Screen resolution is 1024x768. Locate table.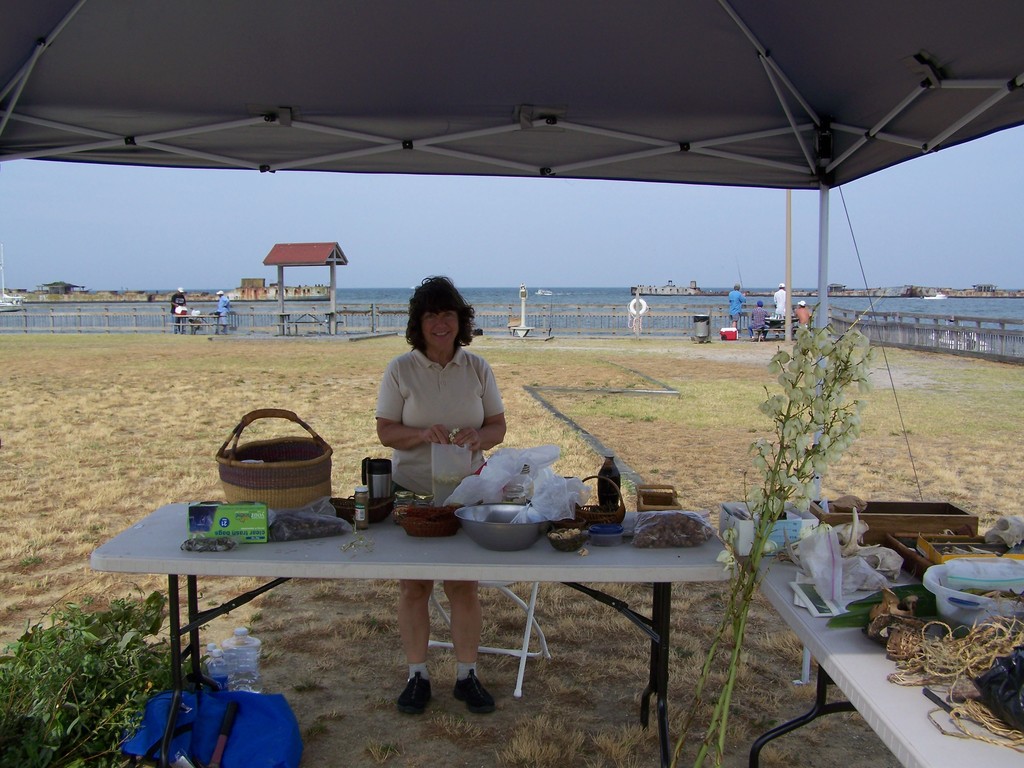
[left=719, top=506, right=1023, bottom=767].
